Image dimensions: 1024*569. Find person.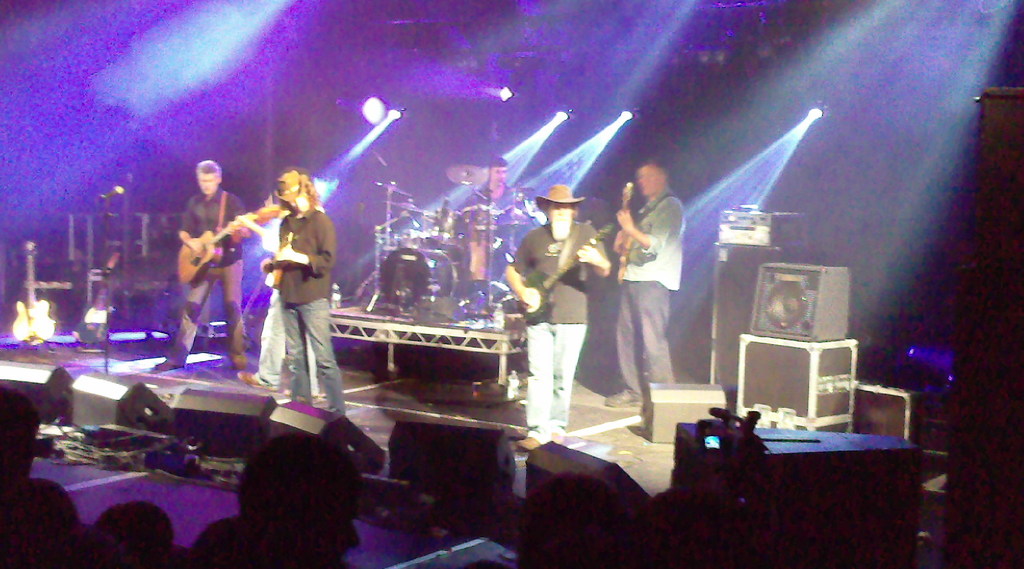
607:157:687:412.
